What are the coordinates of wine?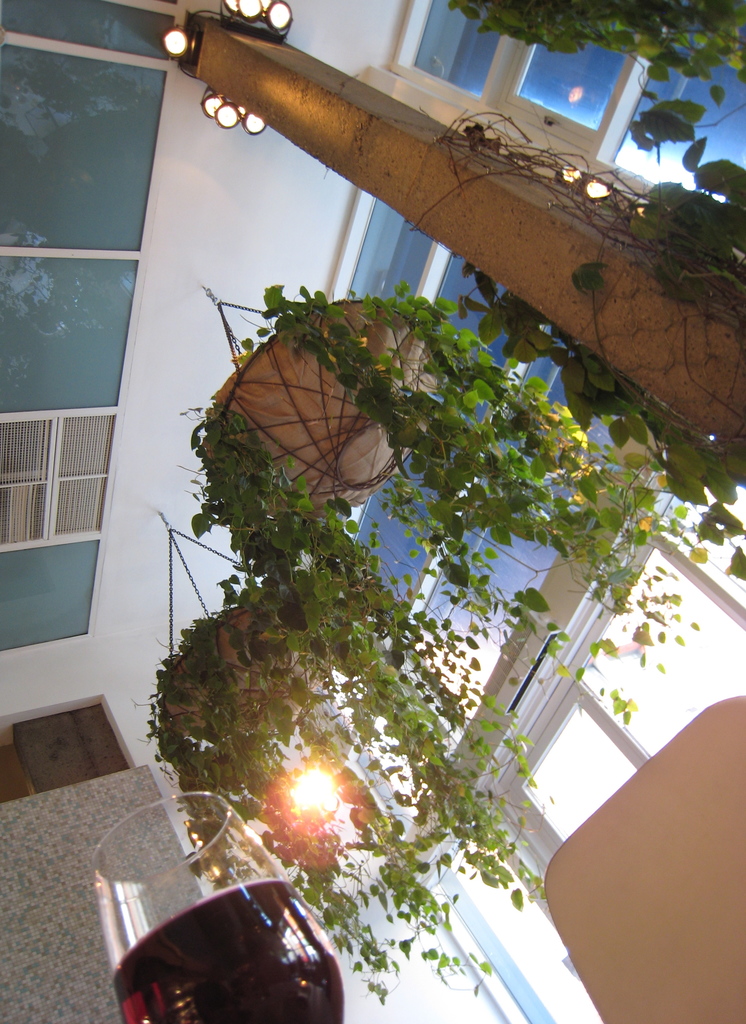
116,880,349,1023.
